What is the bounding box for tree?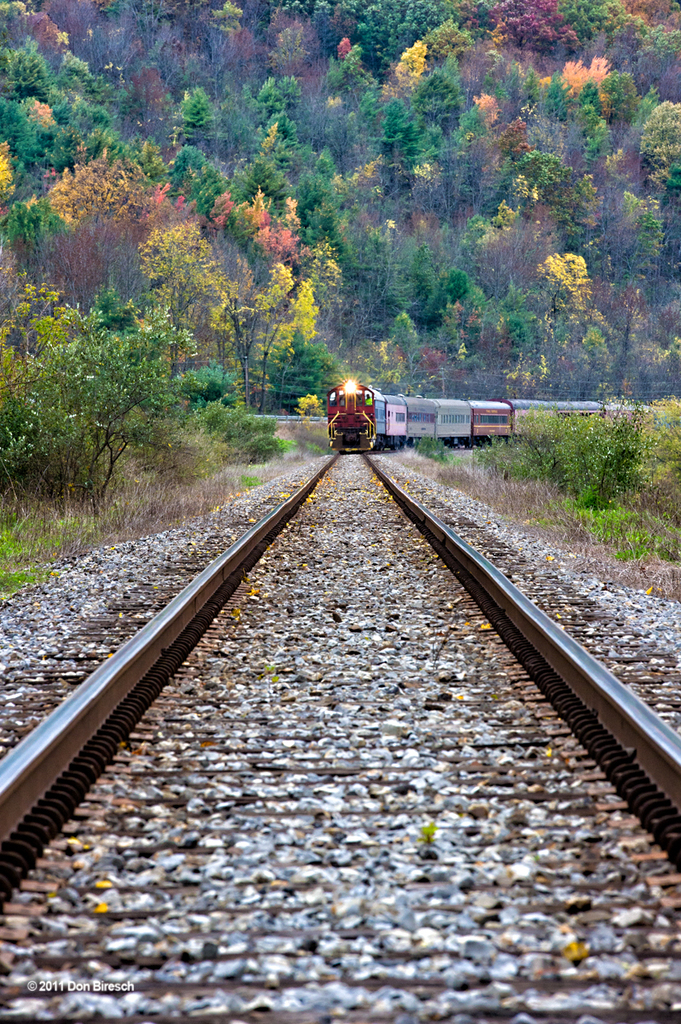
<bbox>302, 0, 373, 31</bbox>.
